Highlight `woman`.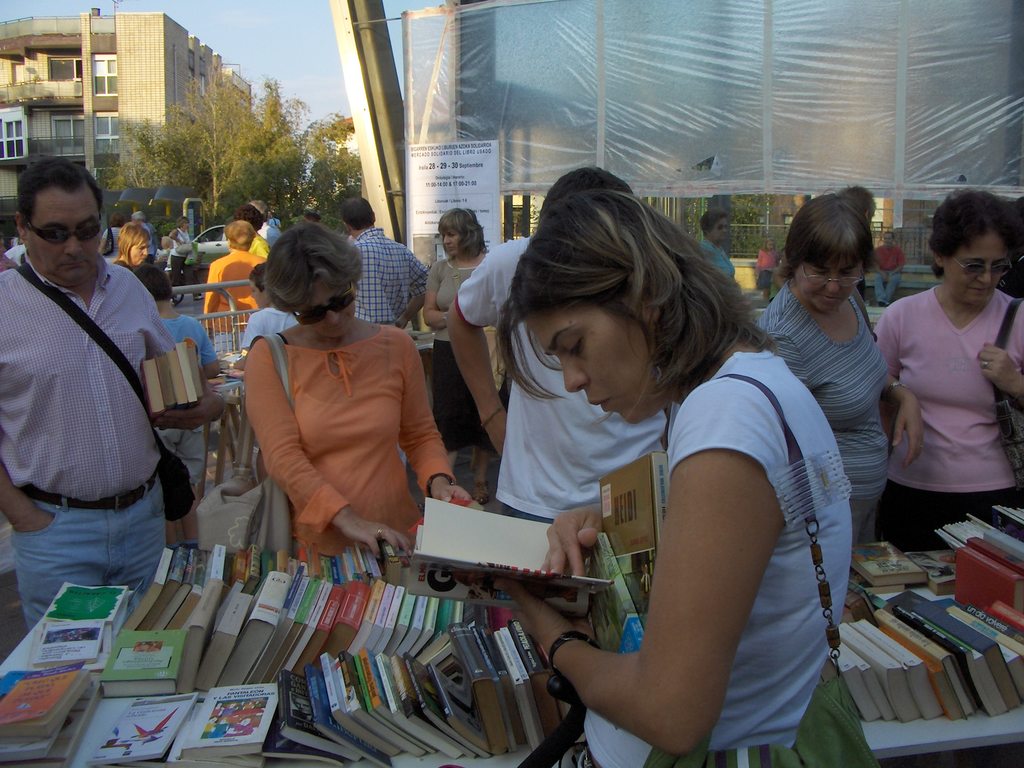
Highlighted region: 422,207,497,445.
